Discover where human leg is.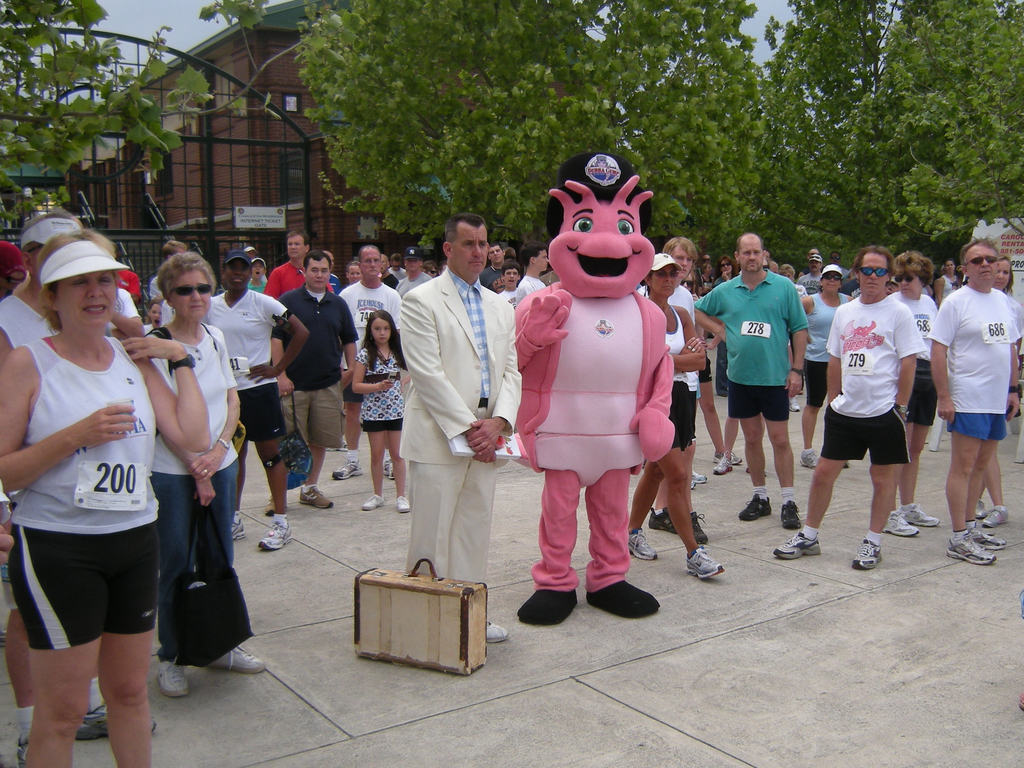
Discovered at l=775, t=402, r=868, b=555.
